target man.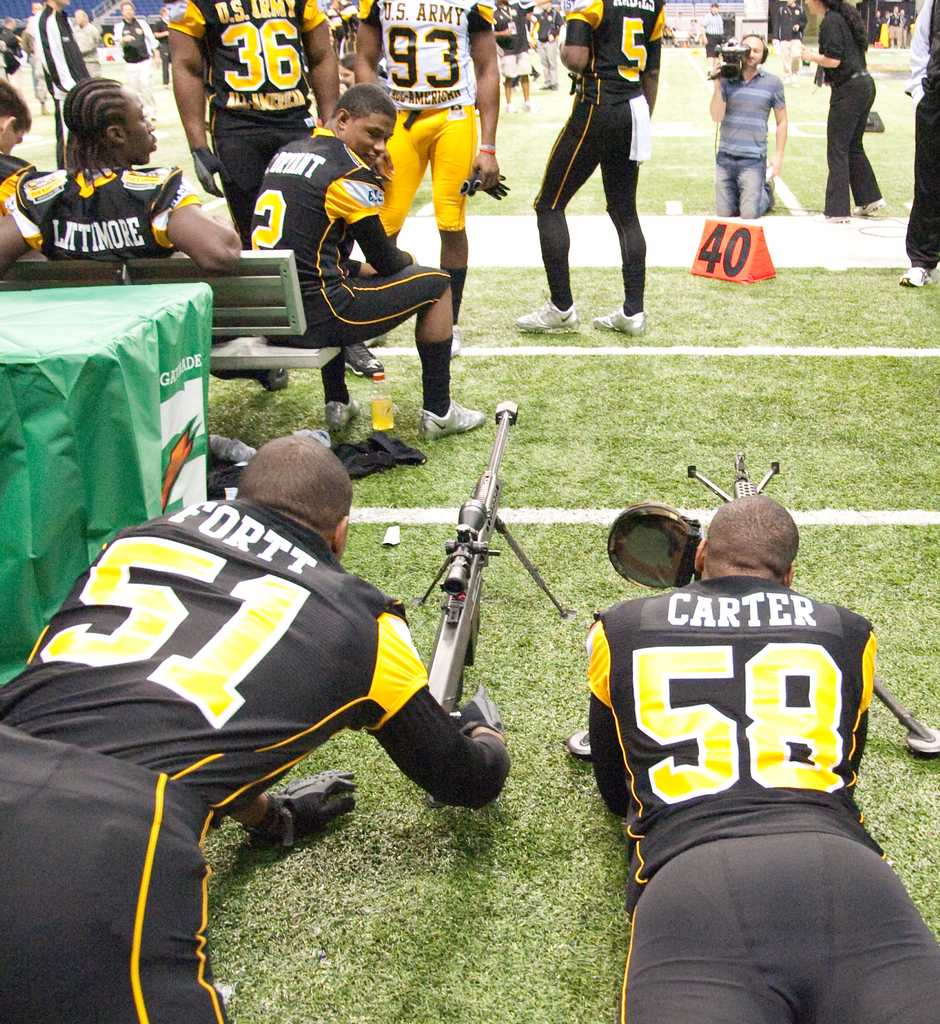
Target region: select_region(167, 0, 337, 236).
